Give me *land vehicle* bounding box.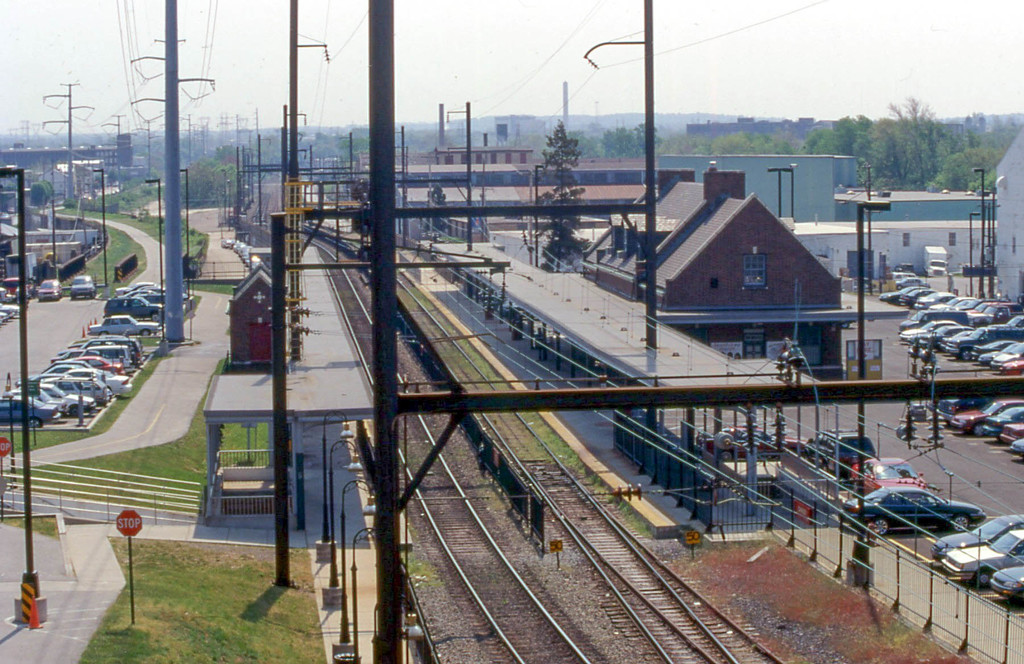
detection(967, 301, 1021, 327).
